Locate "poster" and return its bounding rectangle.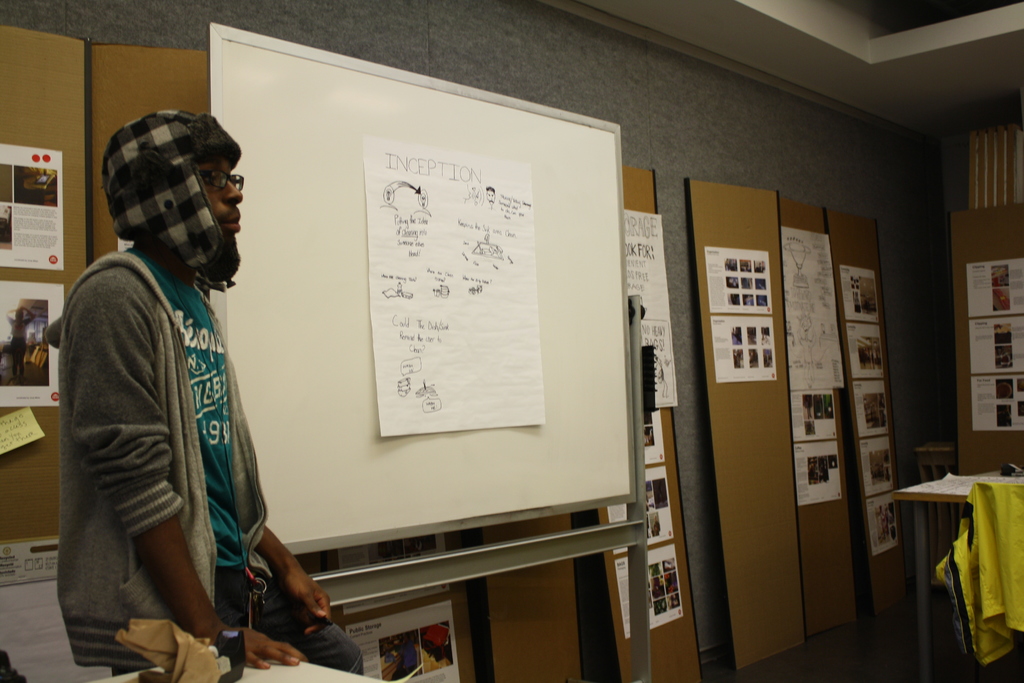
<box>841,268,881,325</box>.
